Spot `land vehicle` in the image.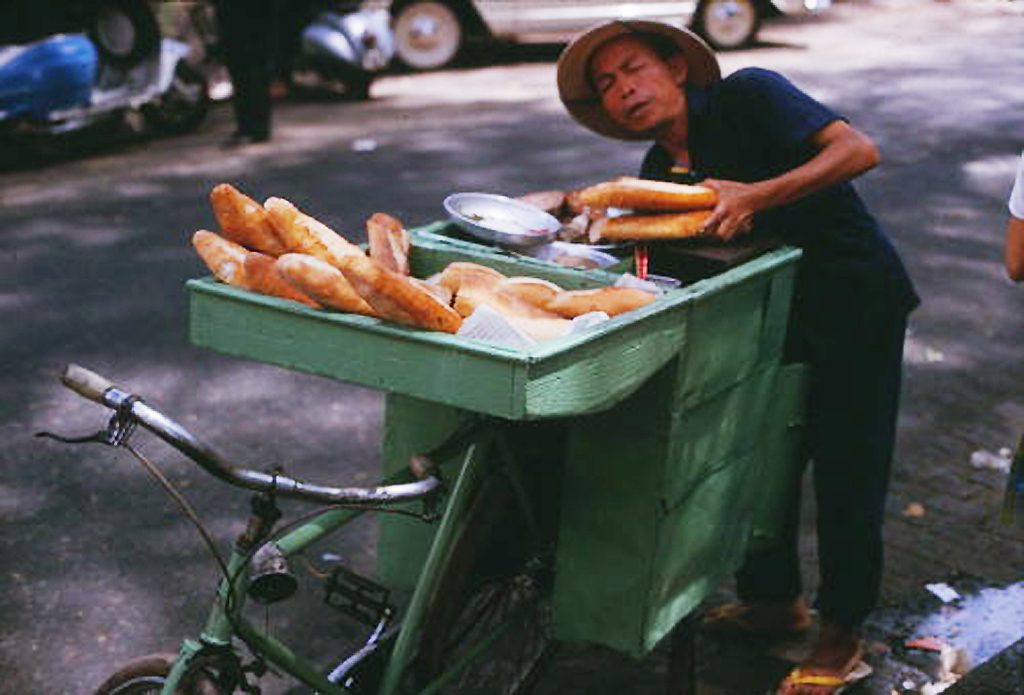
`land vehicle` found at locate(388, 0, 831, 70).
